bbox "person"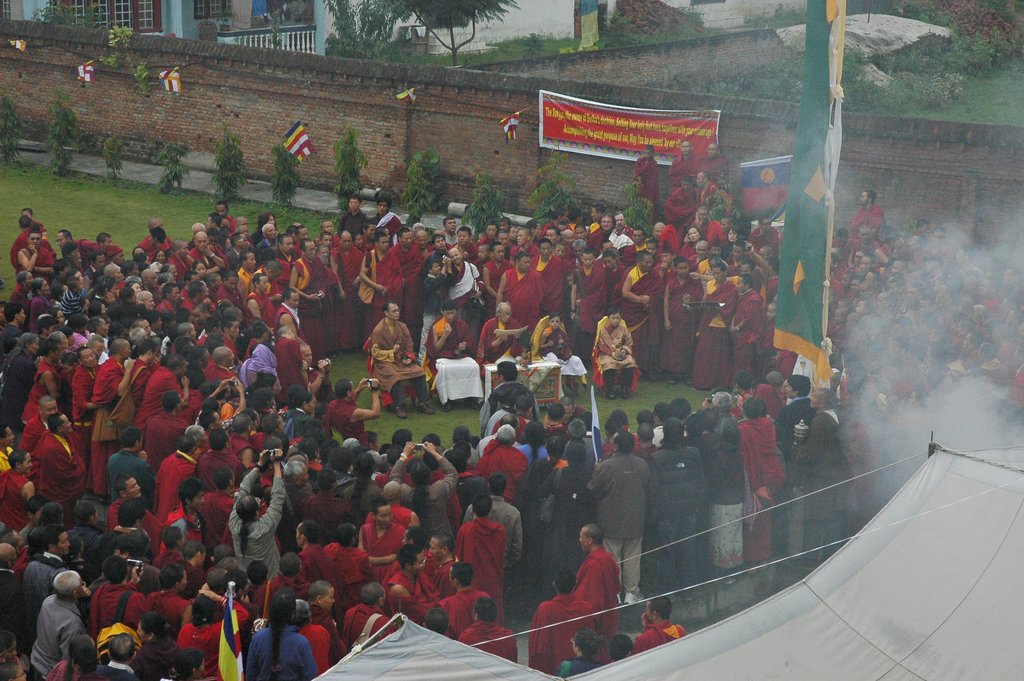
[486,426,537,501]
